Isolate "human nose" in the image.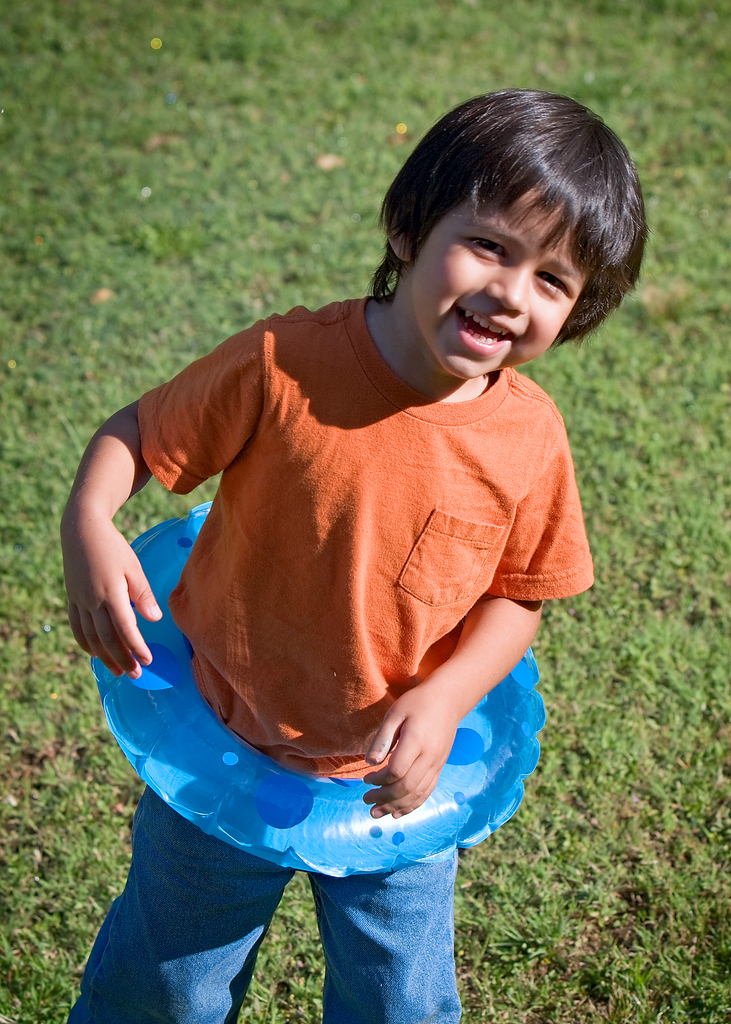
Isolated region: [486,268,529,310].
